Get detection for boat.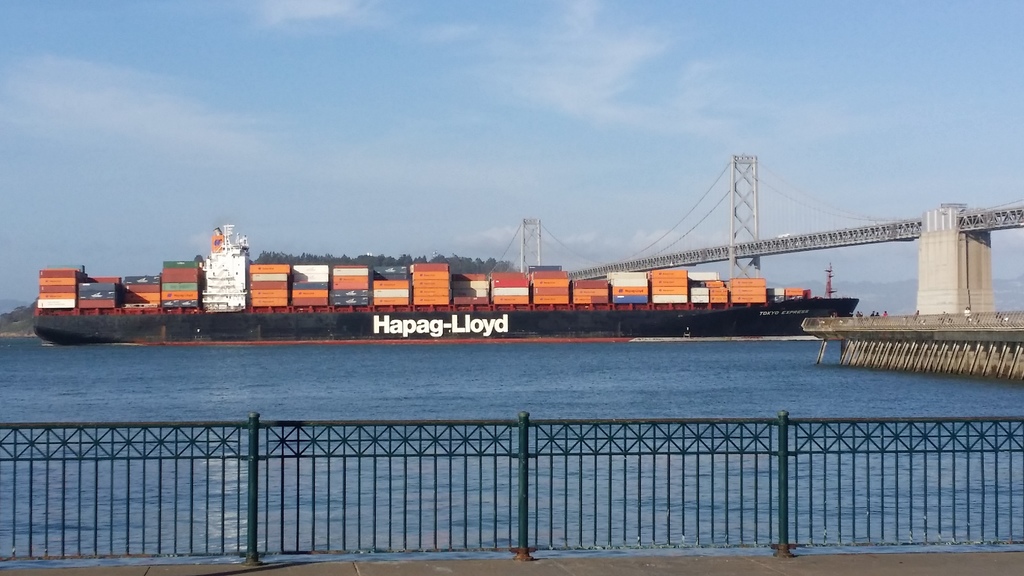
Detection: bbox(23, 202, 914, 341).
